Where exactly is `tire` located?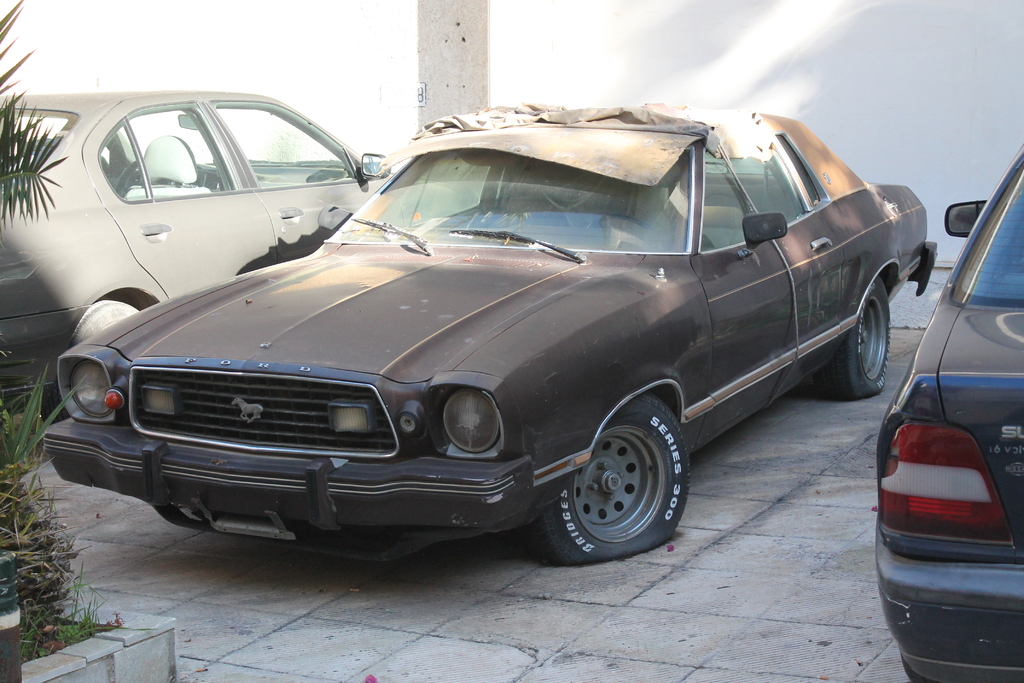
Its bounding box is [814,274,895,402].
